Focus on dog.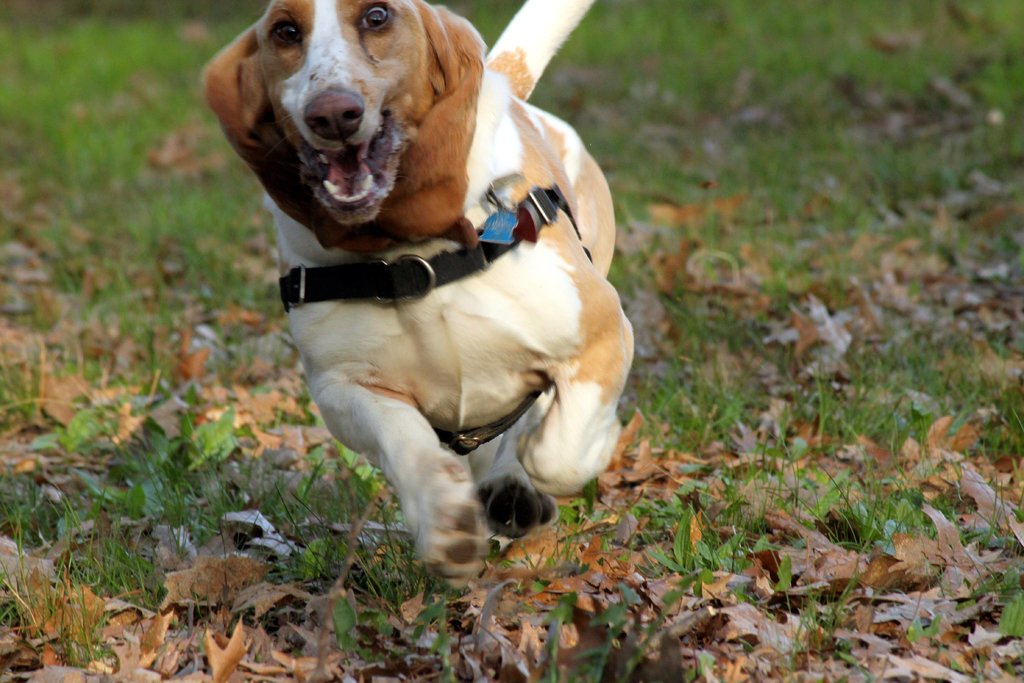
Focused at x1=202 y1=0 x2=635 y2=577.
